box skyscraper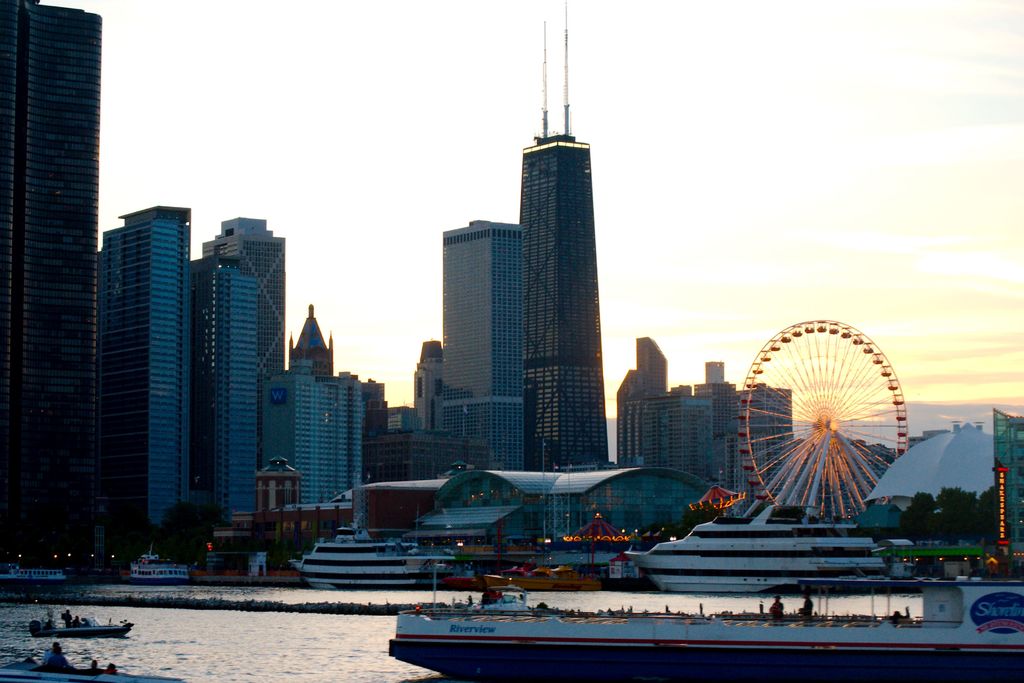
x1=500, y1=125, x2=645, y2=466
